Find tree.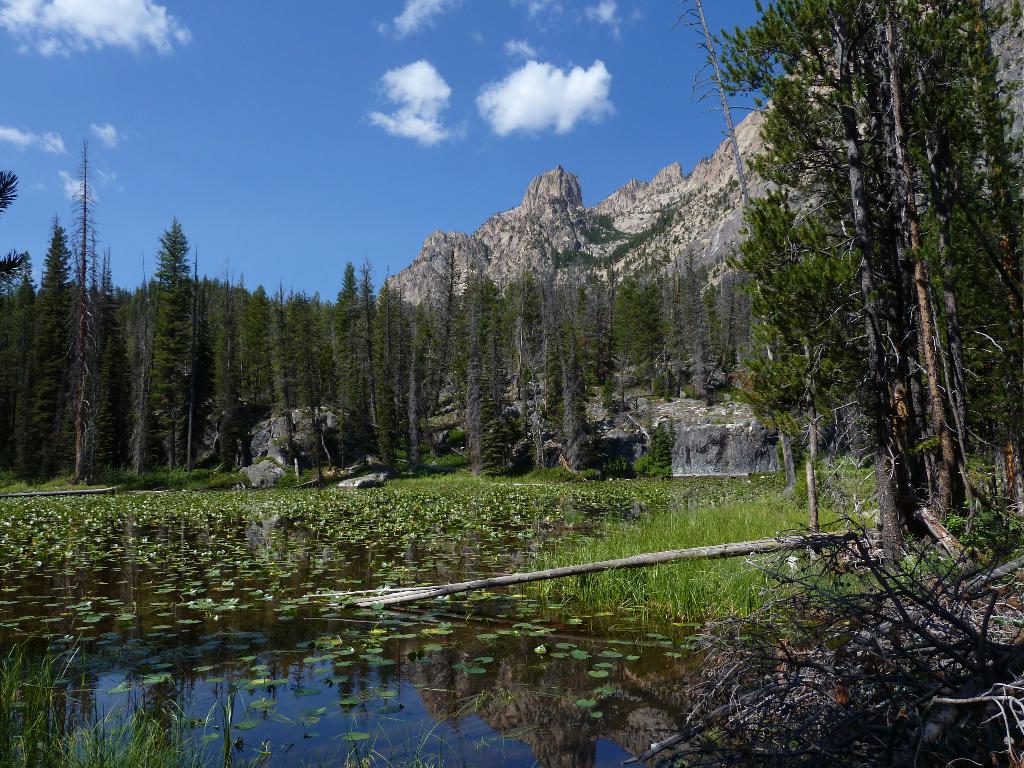
(left=195, top=281, right=247, bottom=451).
